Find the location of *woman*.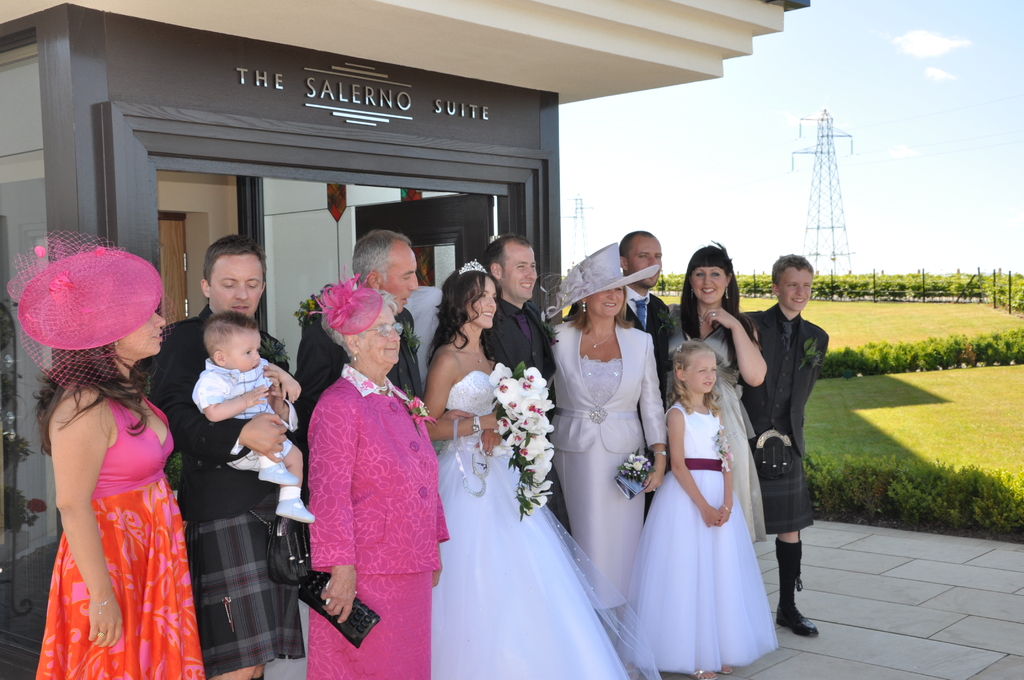
Location: <region>555, 250, 671, 595</region>.
